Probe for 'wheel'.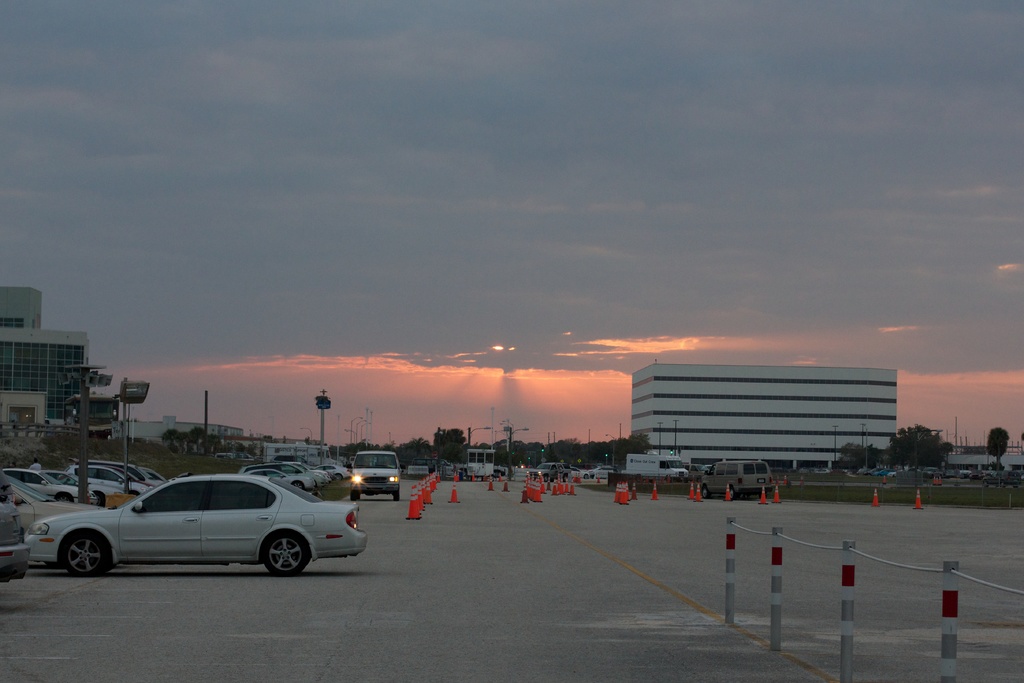
Probe result: 56, 491, 75, 502.
